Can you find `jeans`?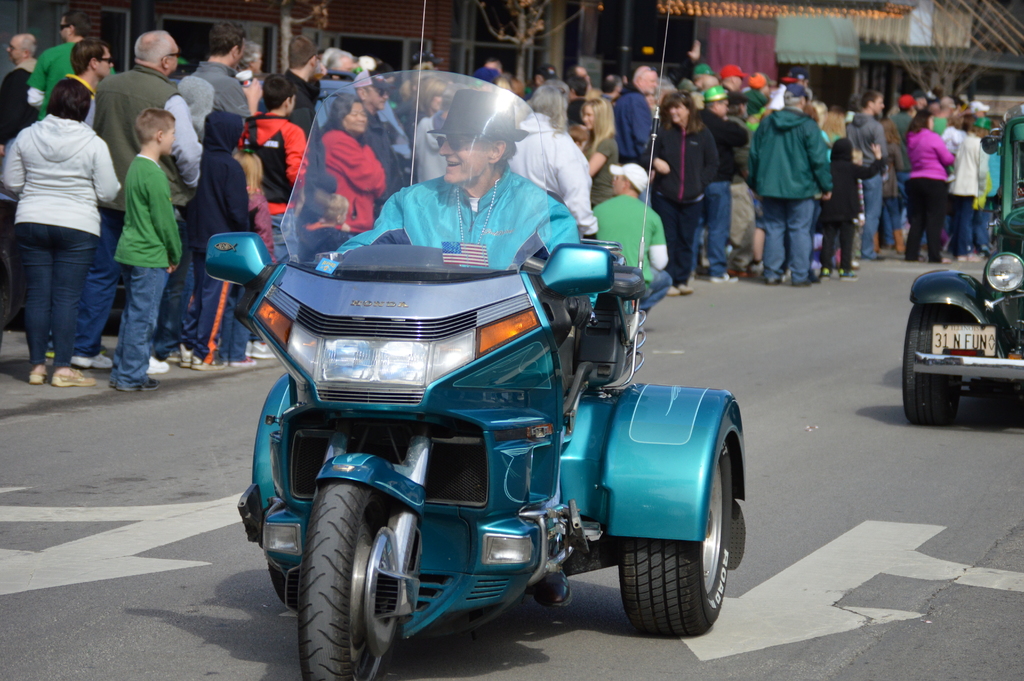
Yes, bounding box: [128,267,162,390].
